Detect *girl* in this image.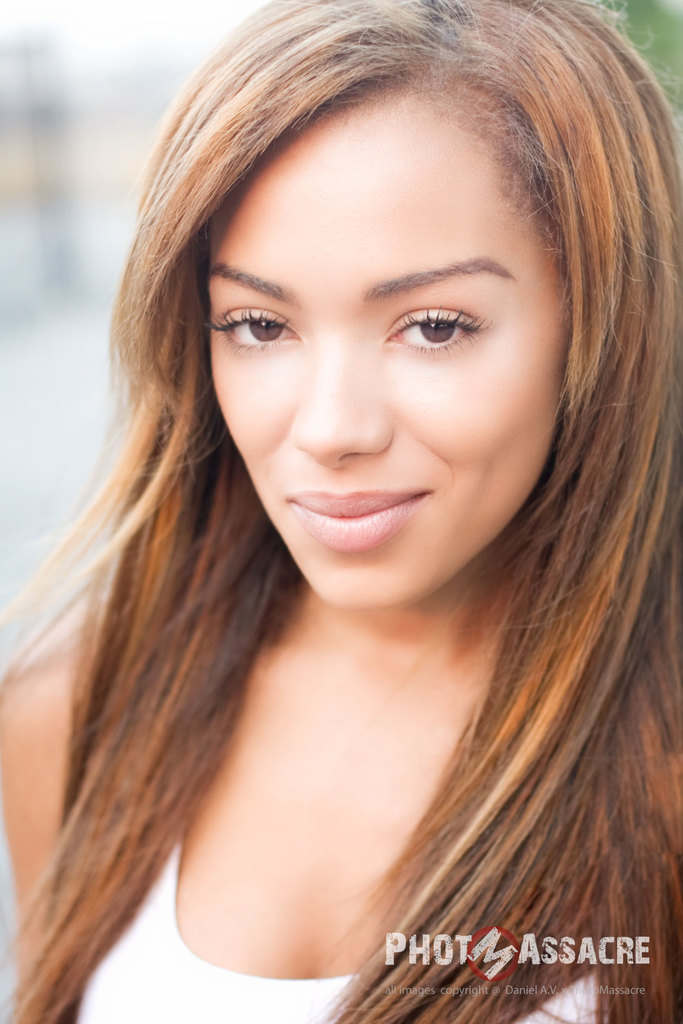
Detection: bbox=[1, 0, 680, 1023].
